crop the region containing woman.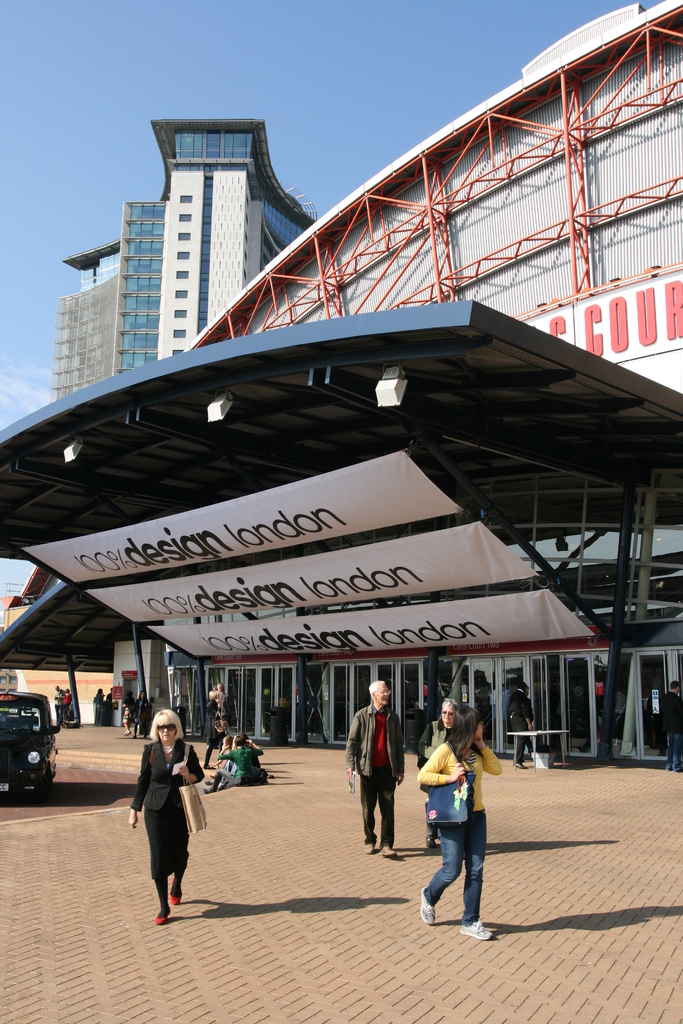
Crop region: [418,696,475,850].
